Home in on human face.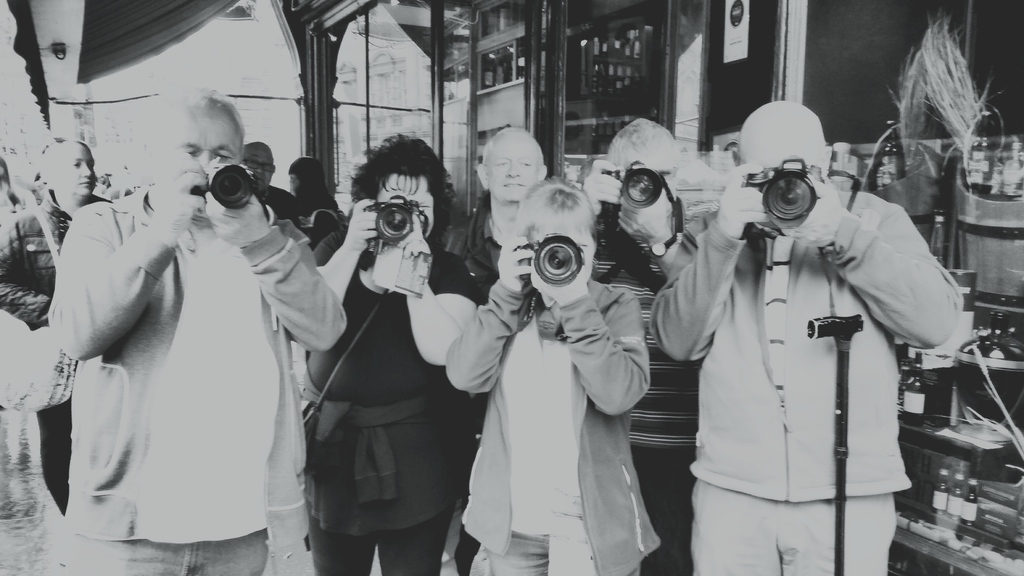
Homed in at {"x1": 161, "y1": 114, "x2": 243, "y2": 215}.
